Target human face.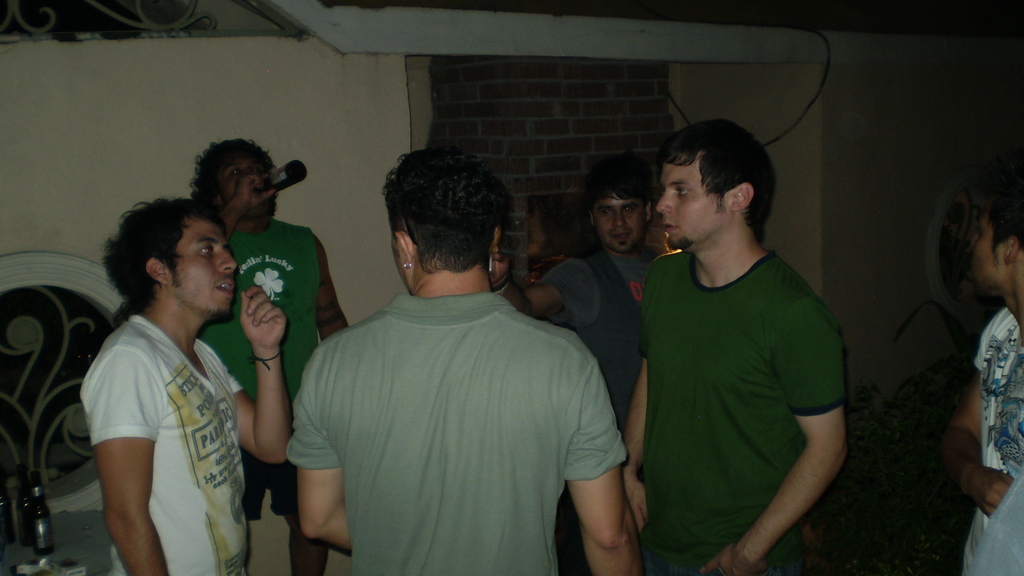
Target region: 653, 151, 724, 253.
